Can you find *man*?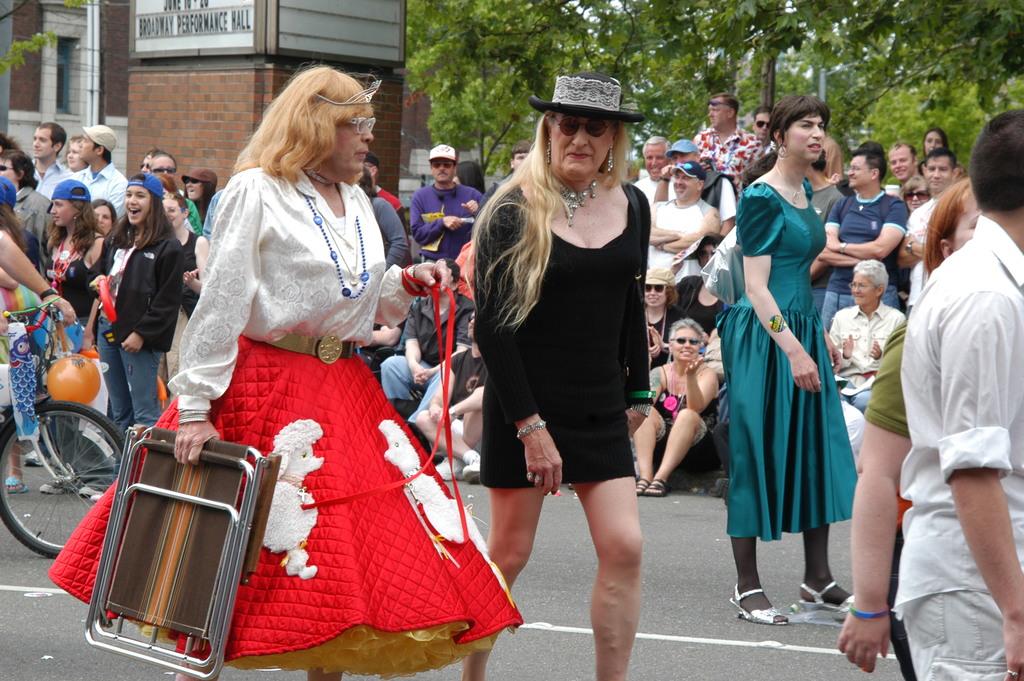
Yes, bounding box: region(402, 136, 493, 265).
